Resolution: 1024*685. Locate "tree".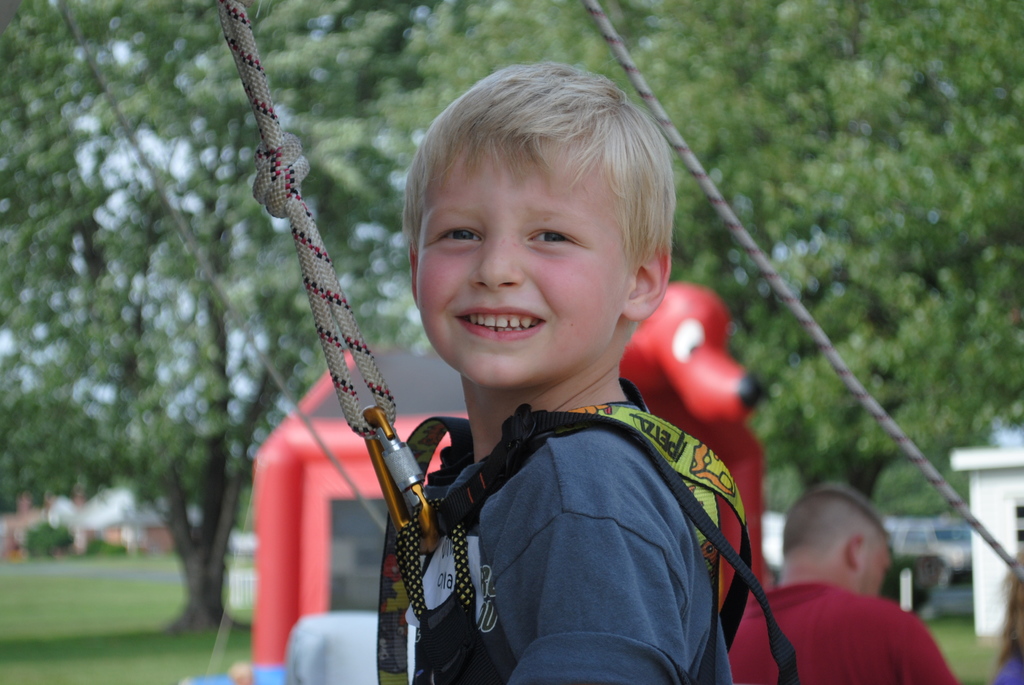
BBox(1, 0, 392, 633).
